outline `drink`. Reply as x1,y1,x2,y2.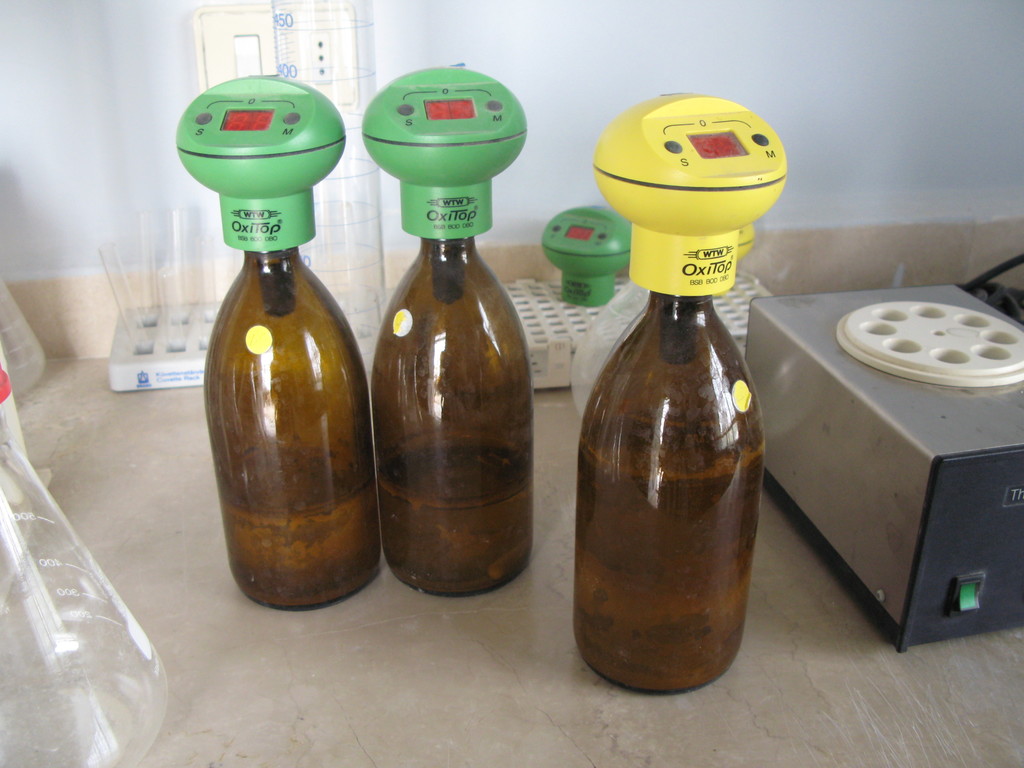
384,429,538,595.
